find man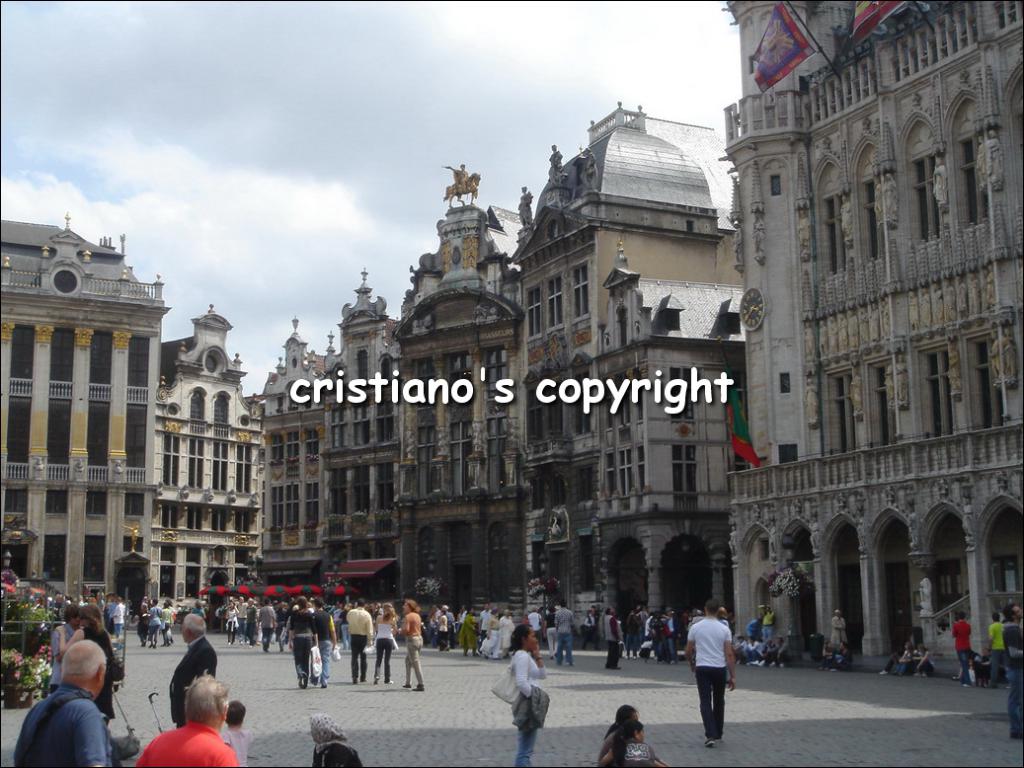
{"x1": 47, "y1": 609, "x2": 99, "y2": 689}
